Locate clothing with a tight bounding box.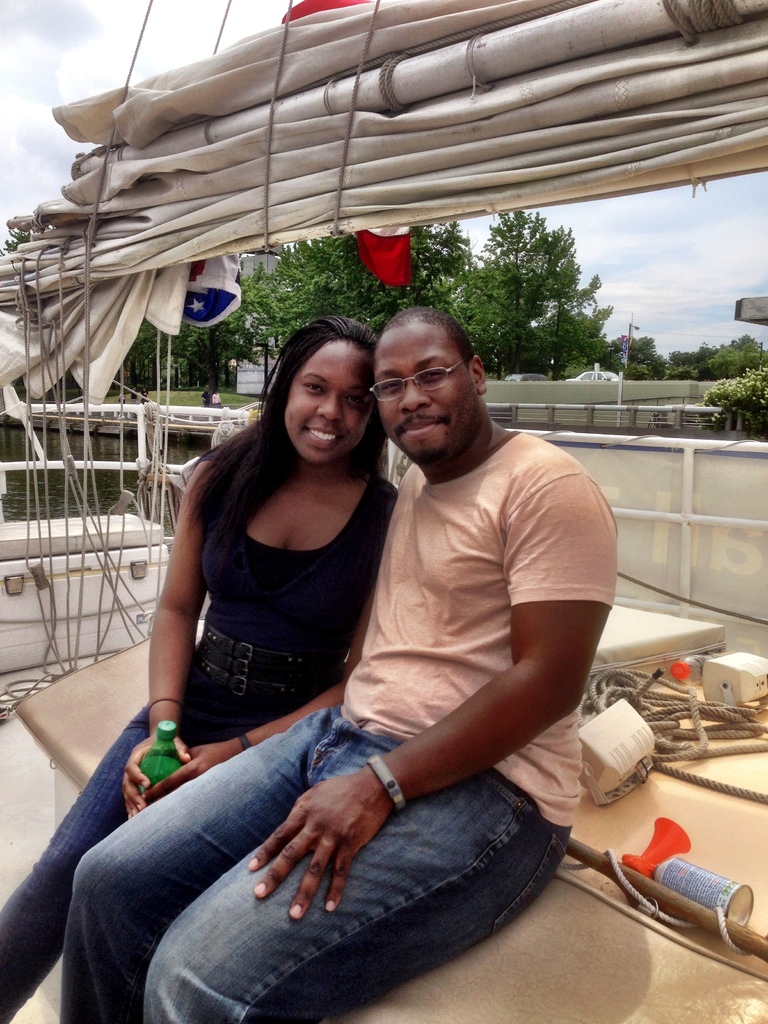
rect(58, 424, 632, 1023).
